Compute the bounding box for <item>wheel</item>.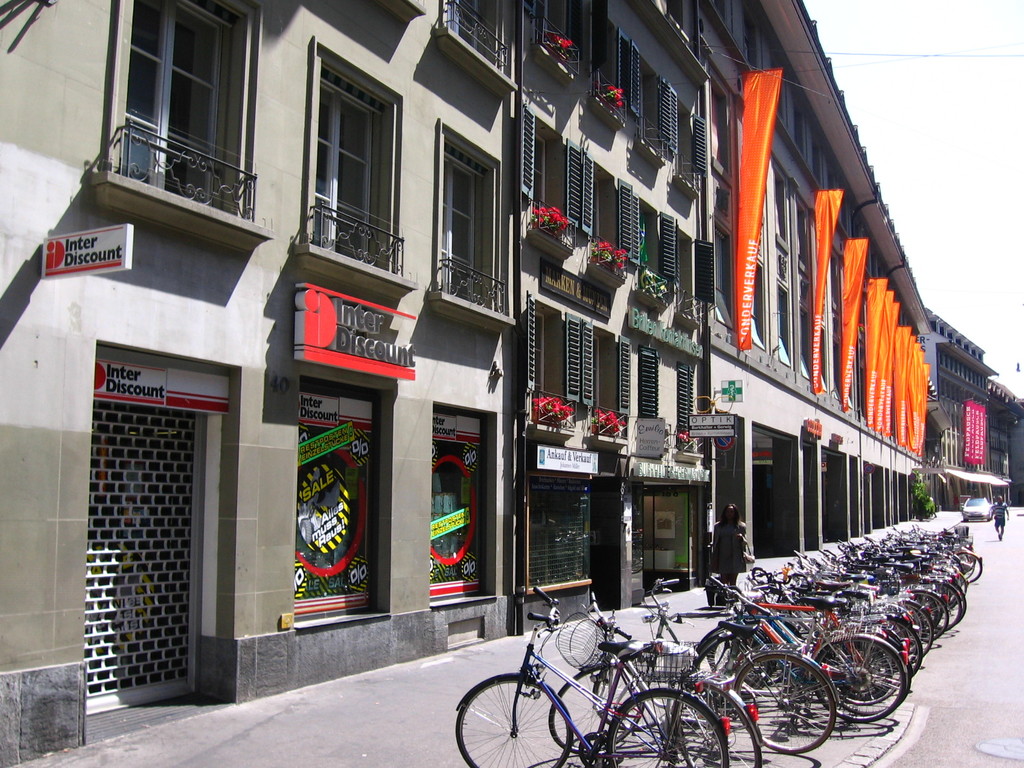
{"x1": 451, "y1": 684, "x2": 571, "y2": 767}.
